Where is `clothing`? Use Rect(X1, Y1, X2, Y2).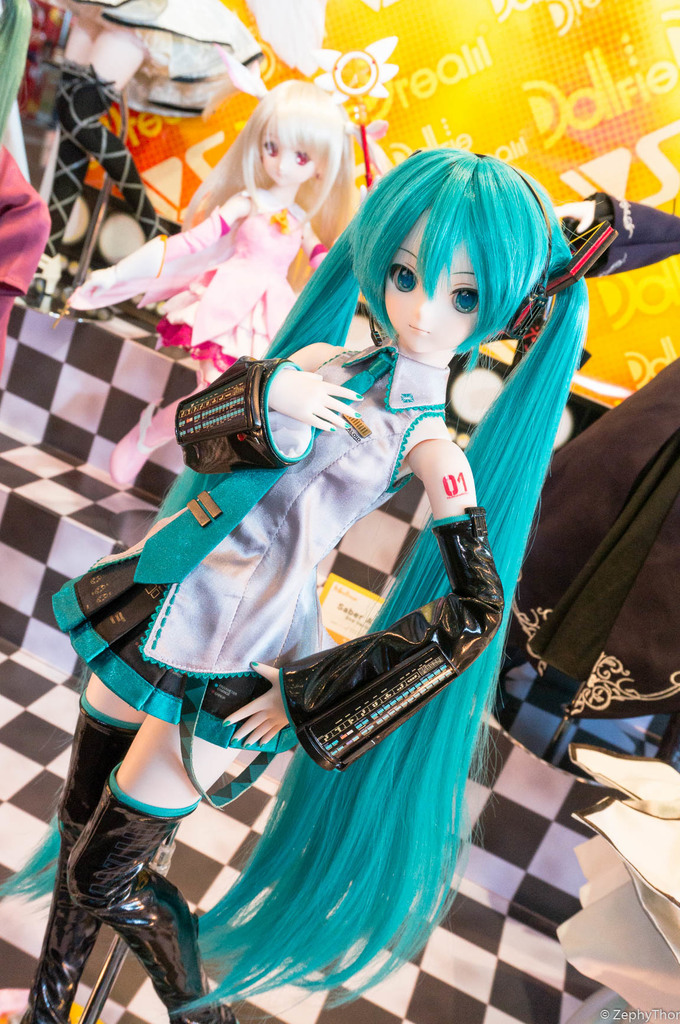
Rect(0, 147, 52, 371).
